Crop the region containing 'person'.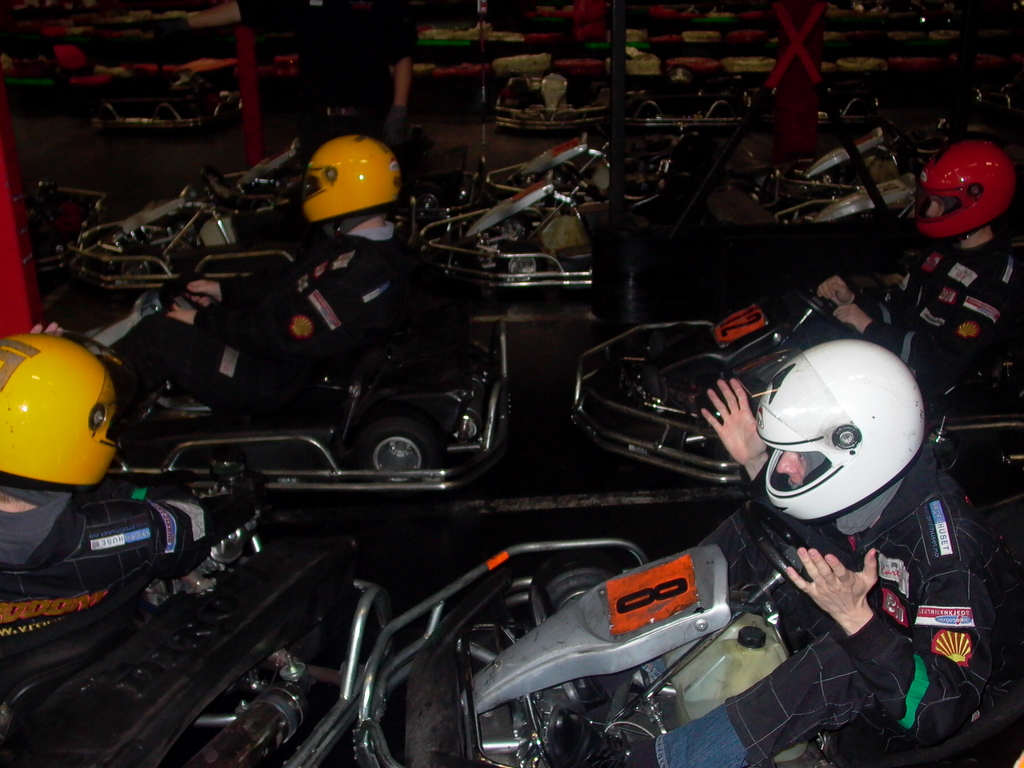
Crop region: (left=124, top=138, right=415, bottom=417).
